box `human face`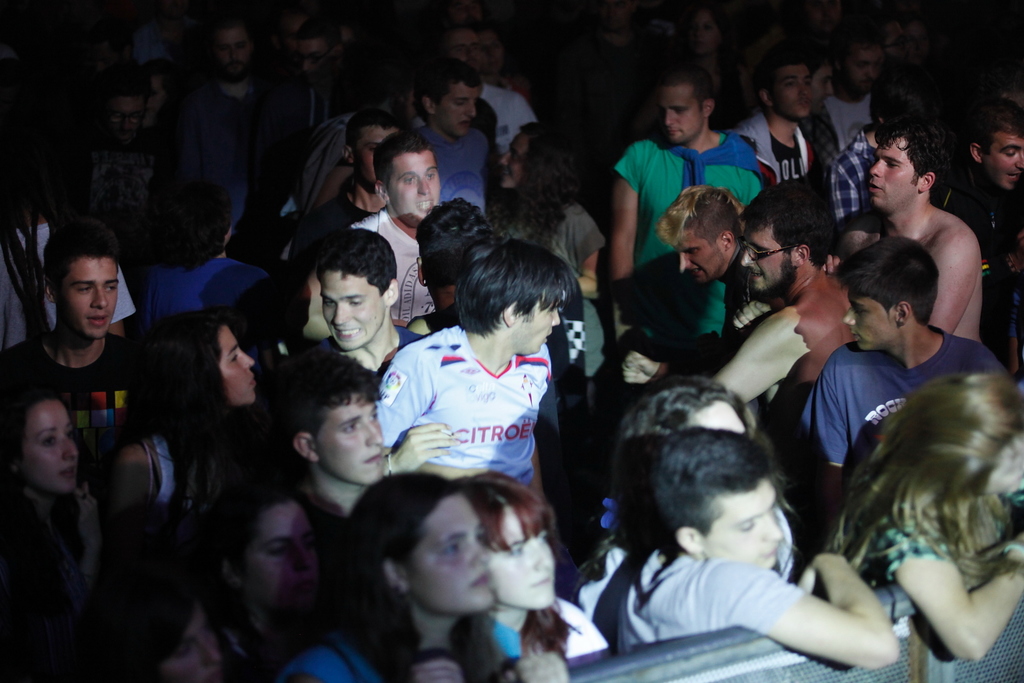
432 84 482 136
